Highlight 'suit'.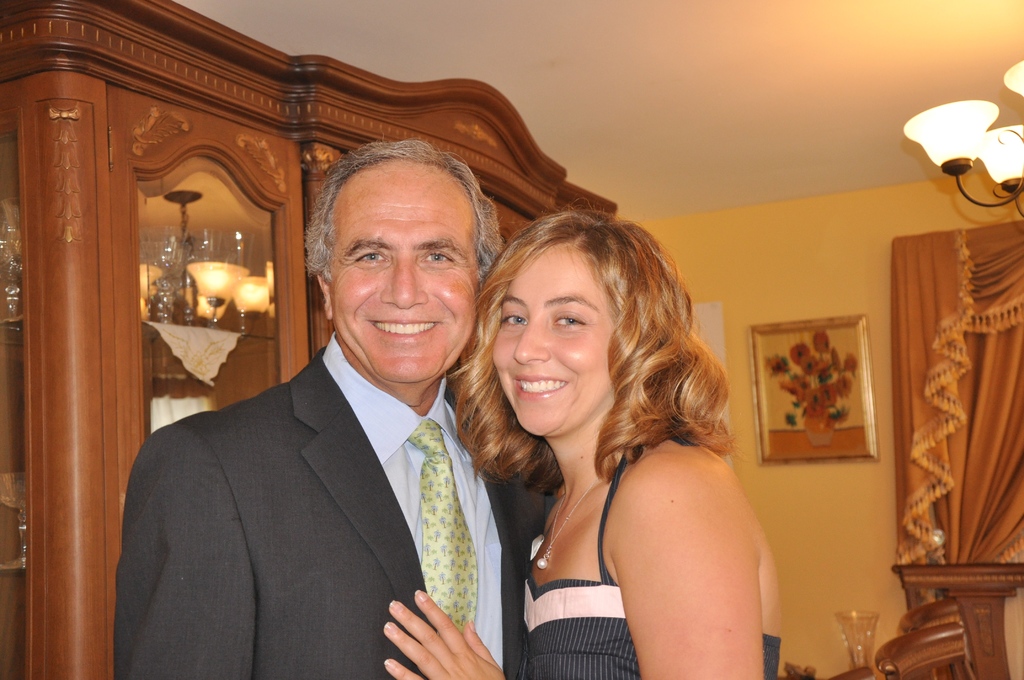
Highlighted region: box(111, 330, 522, 679).
